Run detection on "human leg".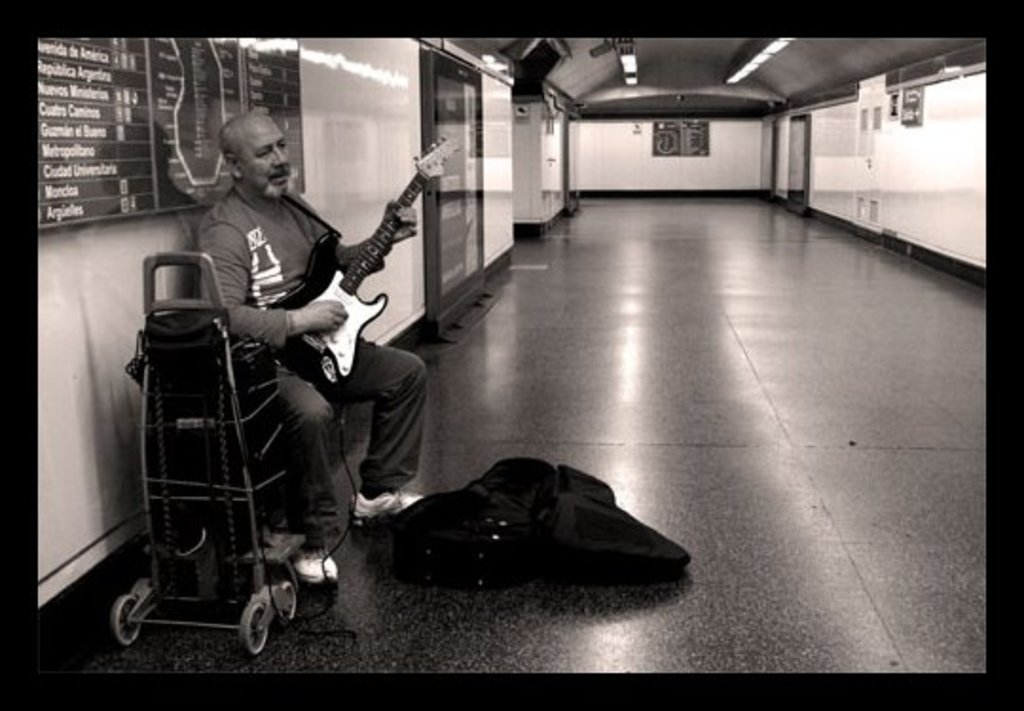
Result: [328, 332, 423, 520].
